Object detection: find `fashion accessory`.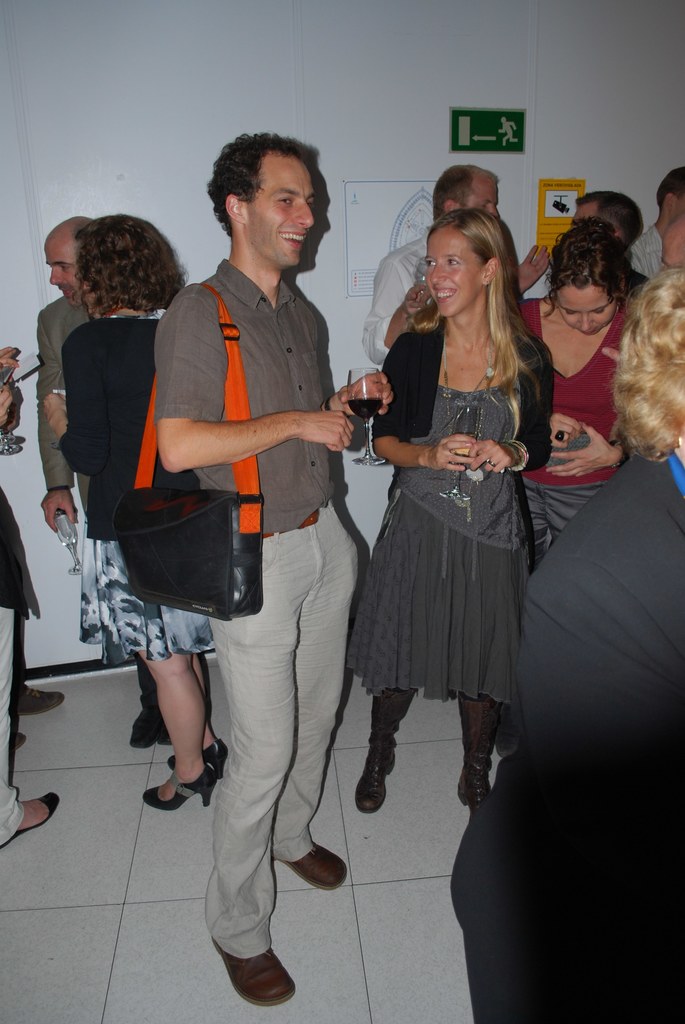
detection(166, 738, 230, 780).
